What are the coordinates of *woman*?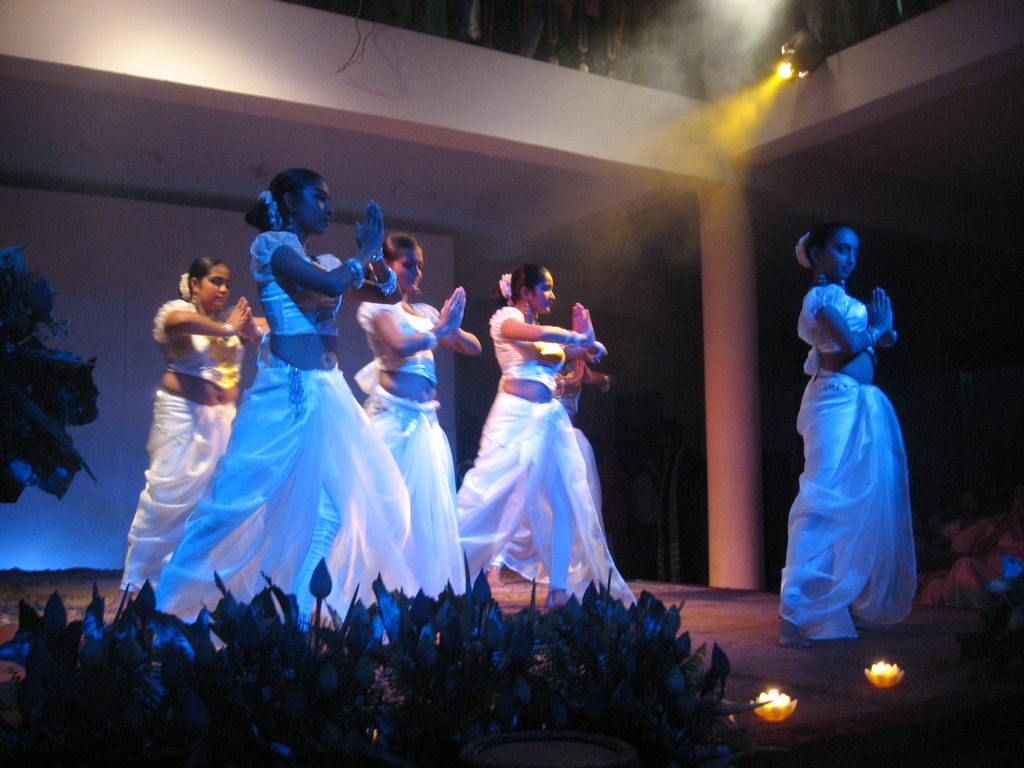
Rect(456, 261, 639, 612).
